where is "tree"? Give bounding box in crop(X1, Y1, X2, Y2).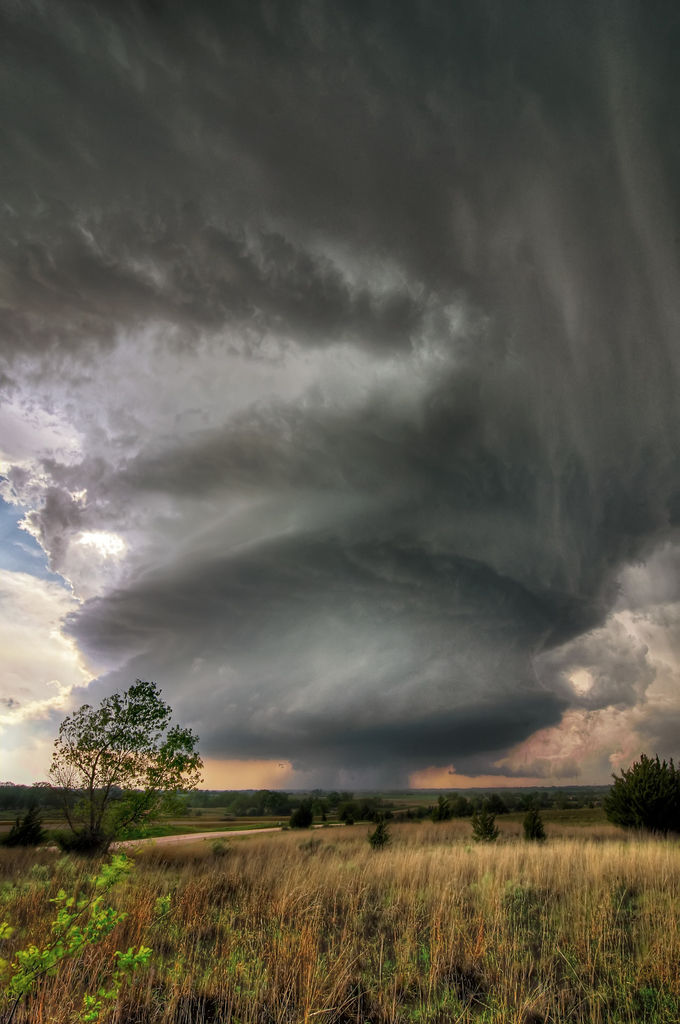
crop(369, 822, 391, 851).
